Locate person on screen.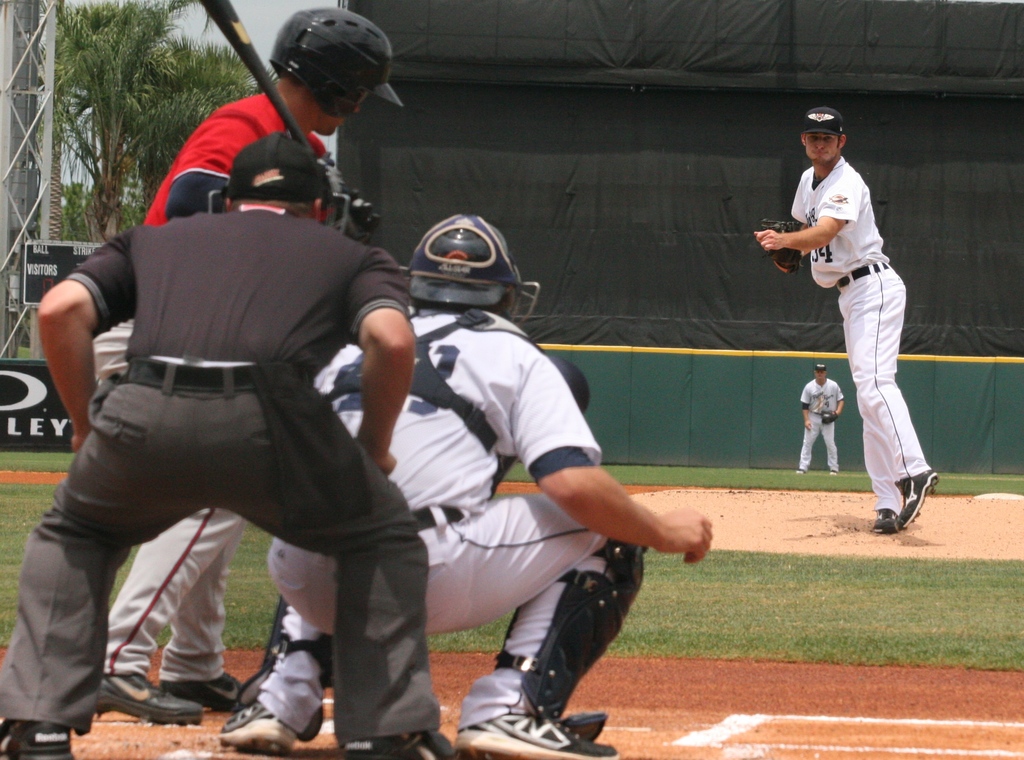
On screen at x1=758, y1=108, x2=934, y2=542.
